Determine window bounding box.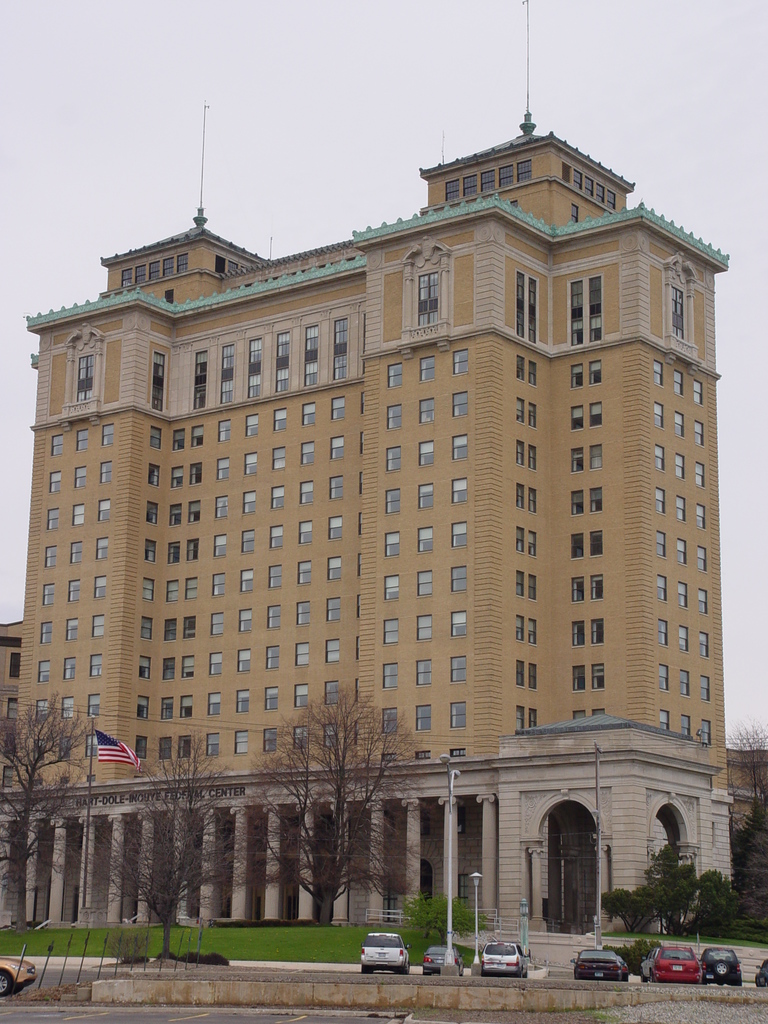
Determined: <bbox>298, 517, 314, 543</bbox>.
